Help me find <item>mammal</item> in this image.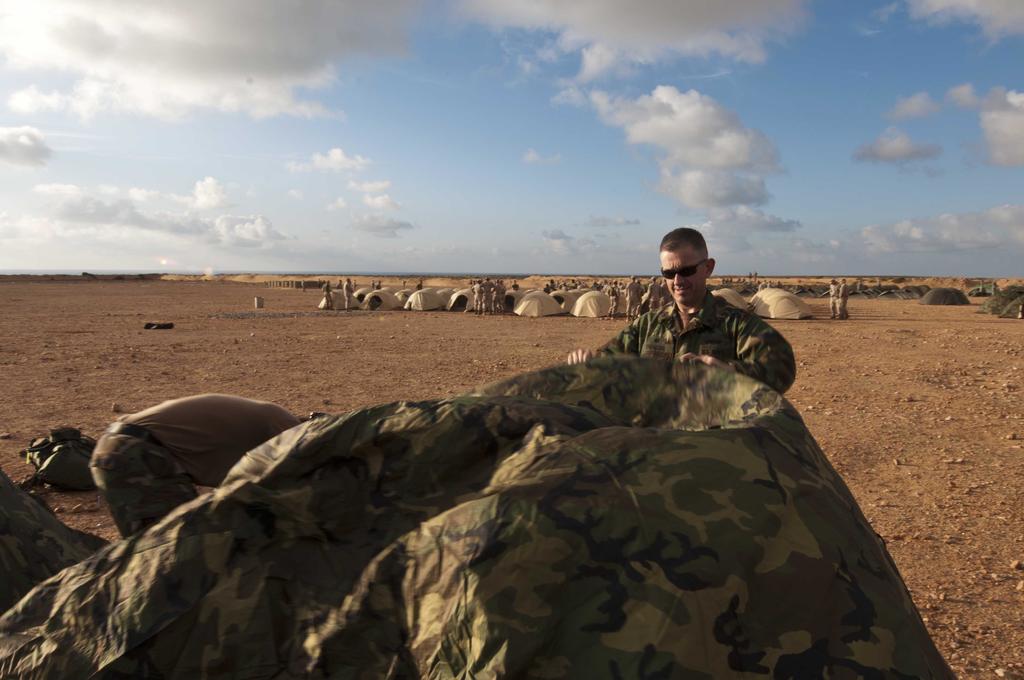
Found it: rect(757, 282, 762, 292).
